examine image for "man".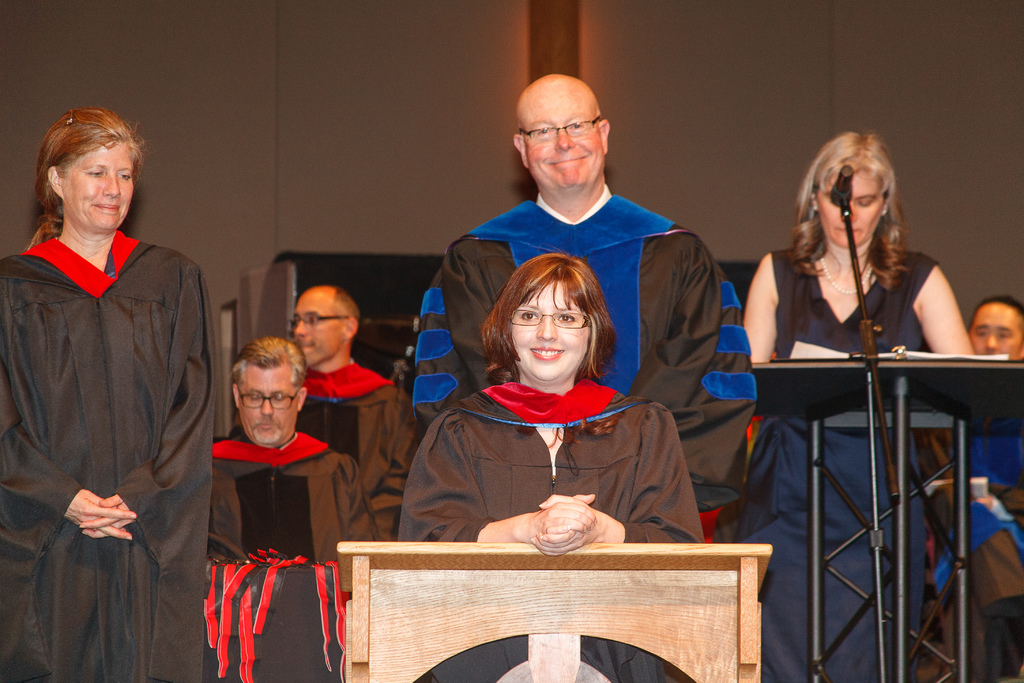
Examination result: box=[211, 341, 380, 574].
